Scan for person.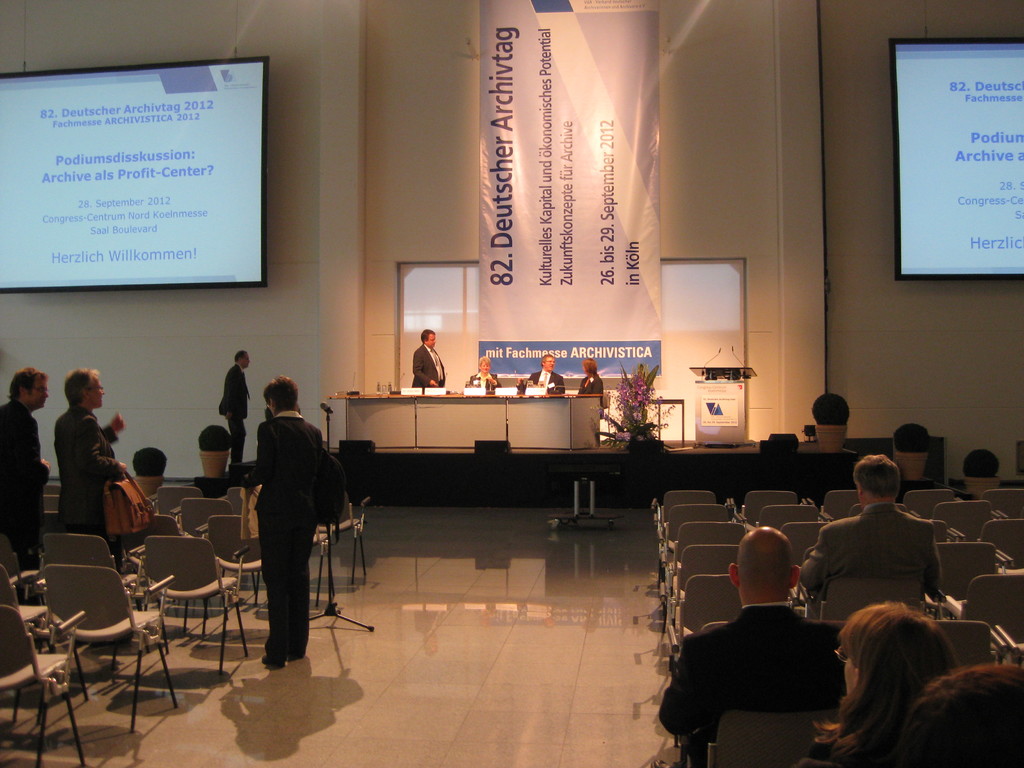
Scan result: bbox=(796, 451, 948, 607).
